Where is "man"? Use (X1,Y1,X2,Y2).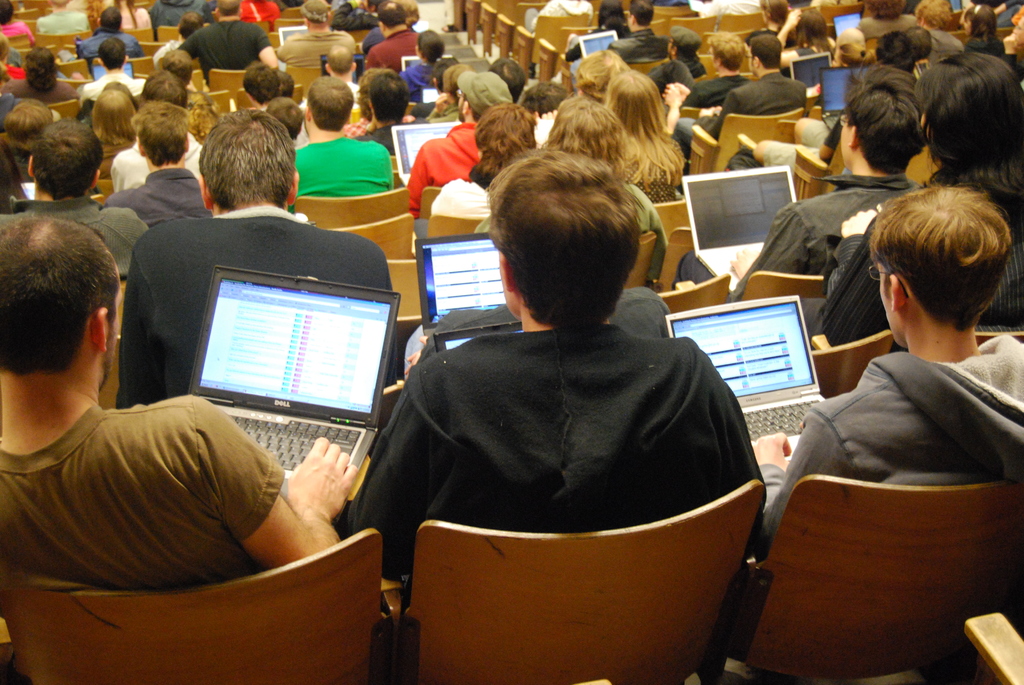
(273,0,353,68).
